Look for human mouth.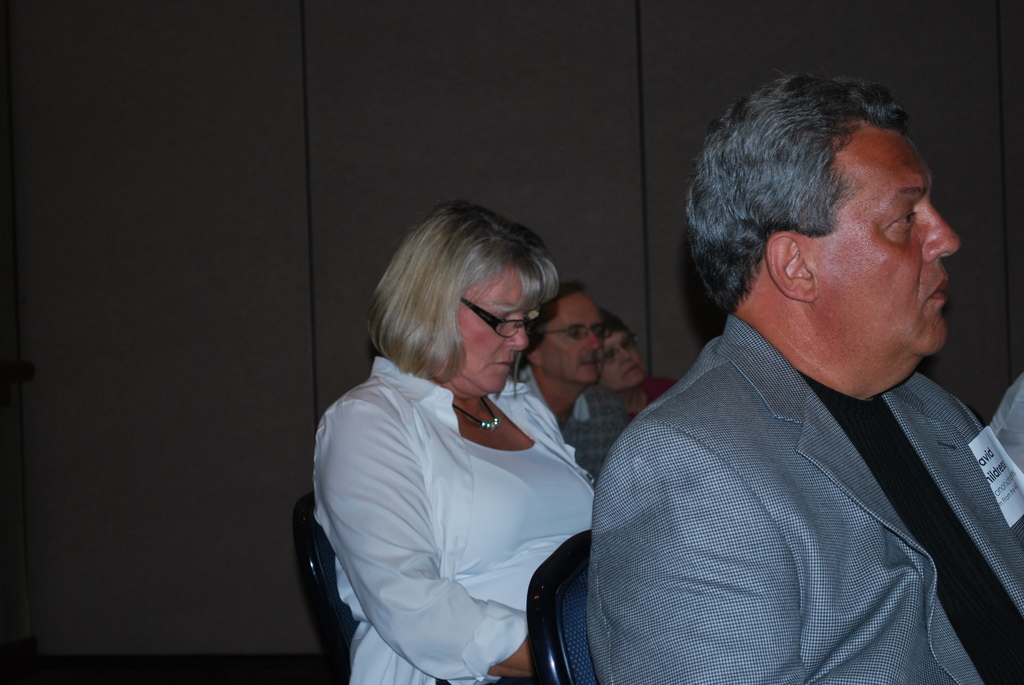
Found: l=493, t=358, r=506, b=372.
